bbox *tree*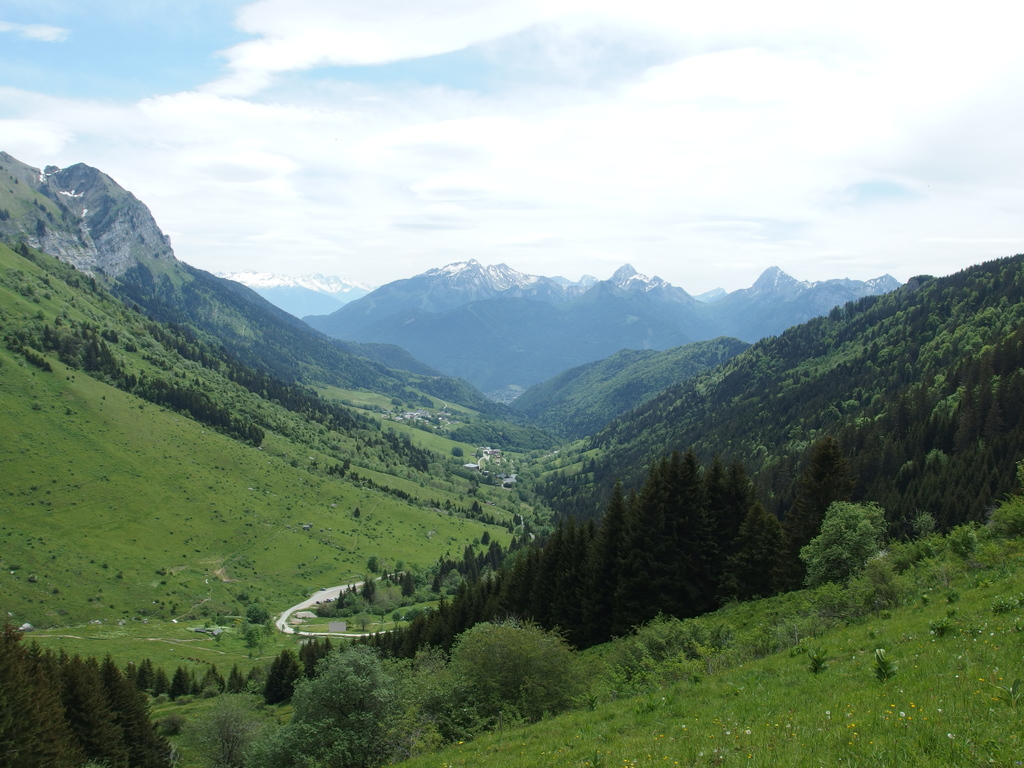
762:429:851:577
